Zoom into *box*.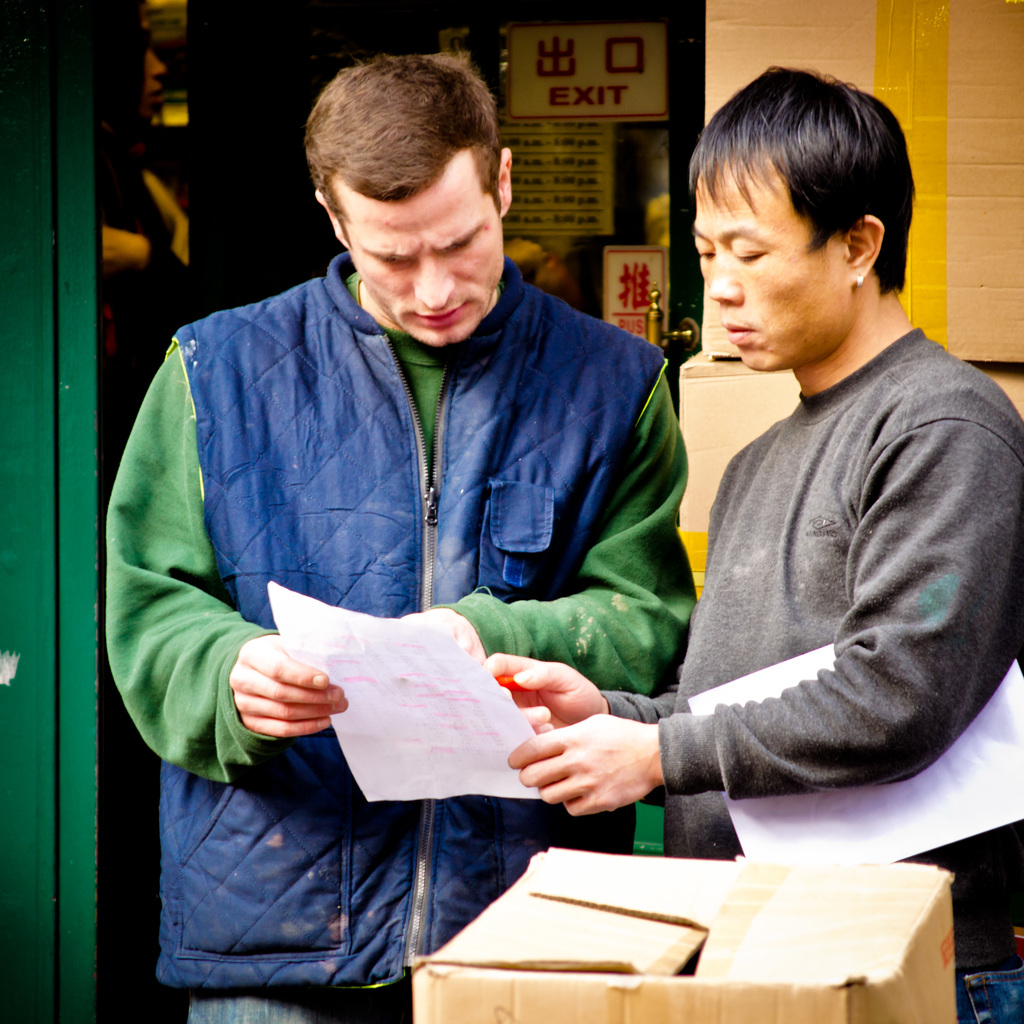
Zoom target: <box>680,348,1023,603</box>.
